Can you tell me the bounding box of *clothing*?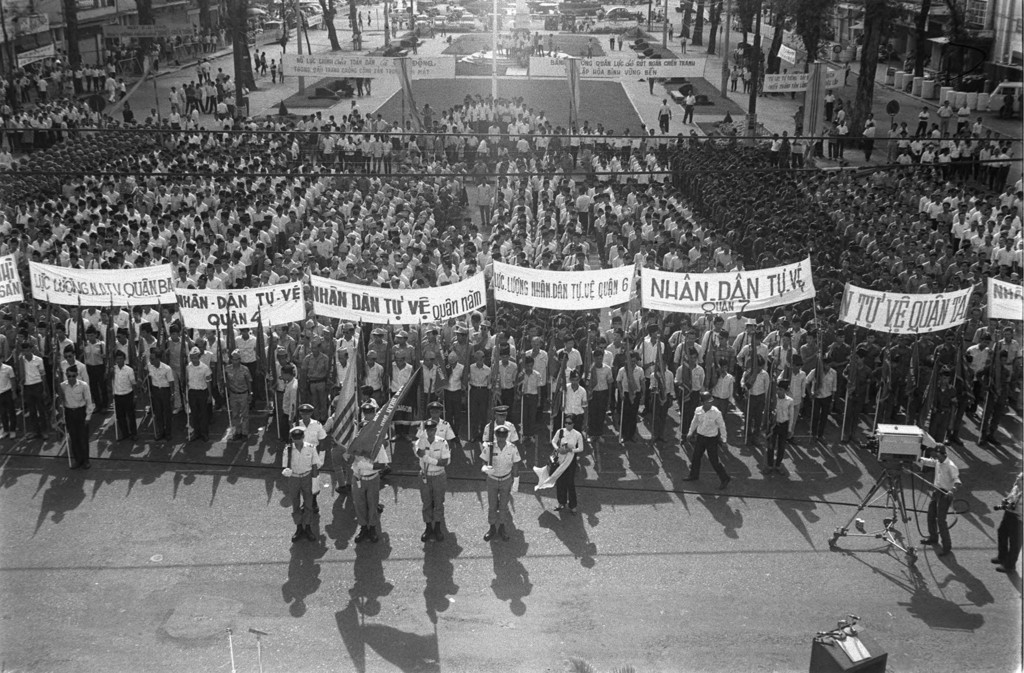
x1=368, y1=12, x2=371, y2=29.
